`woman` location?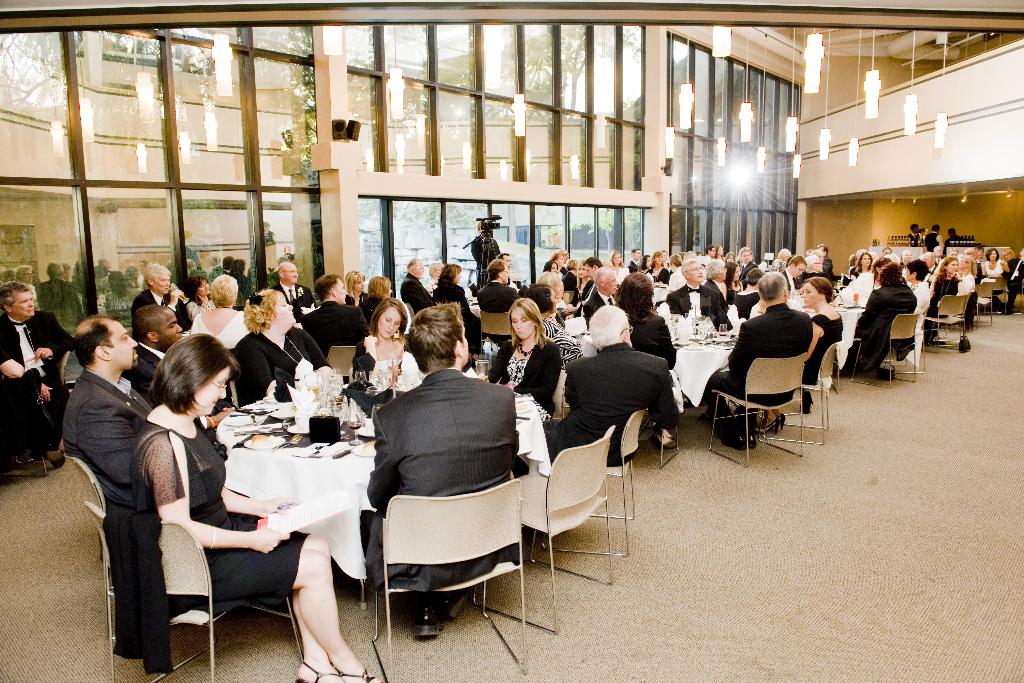
607/251/626/267
